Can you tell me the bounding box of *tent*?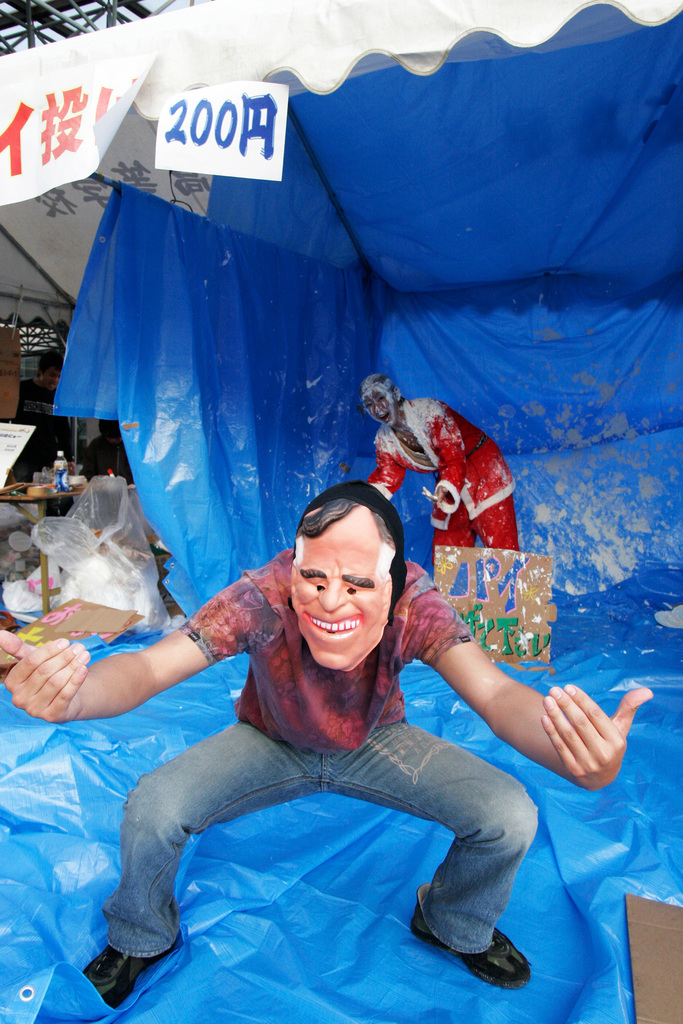
BBox(25, 137, 677, 937).
